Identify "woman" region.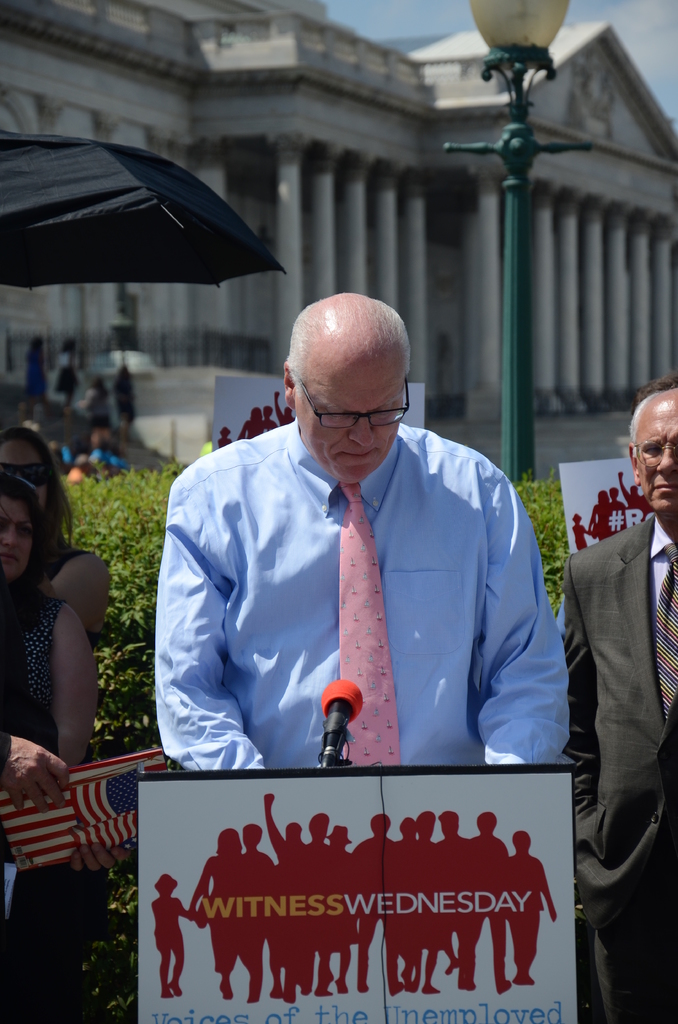
Region: crop(52, 333, 83, 416).
